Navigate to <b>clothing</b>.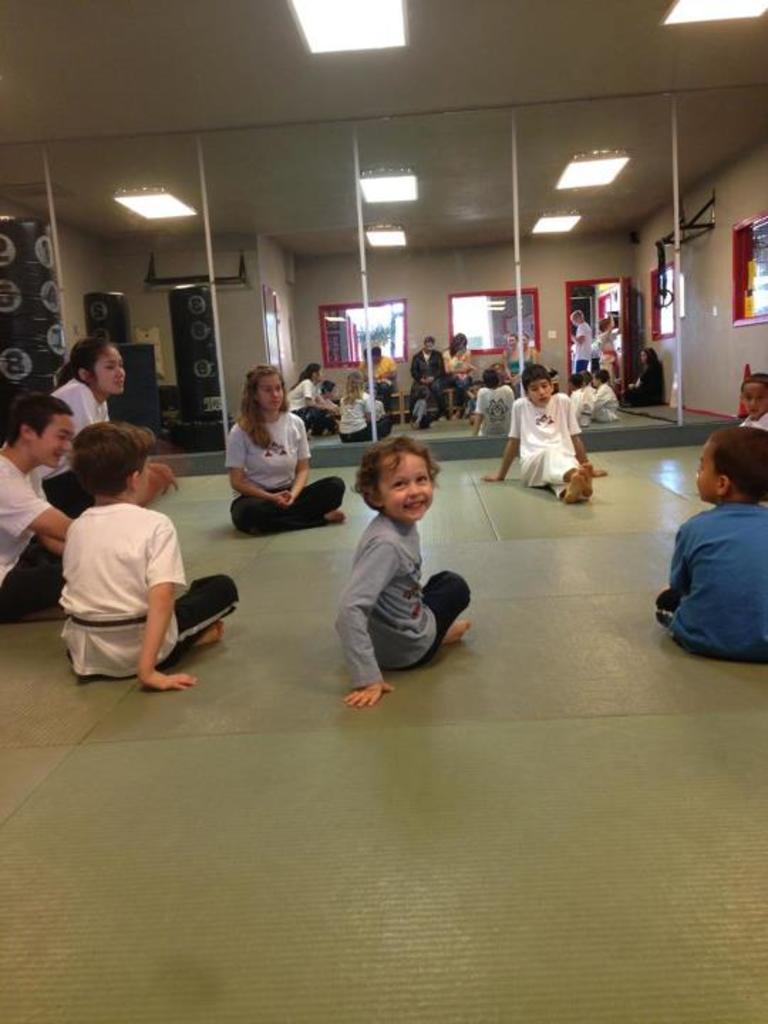
Navigation target: locate(360, 354, 404, 420).
